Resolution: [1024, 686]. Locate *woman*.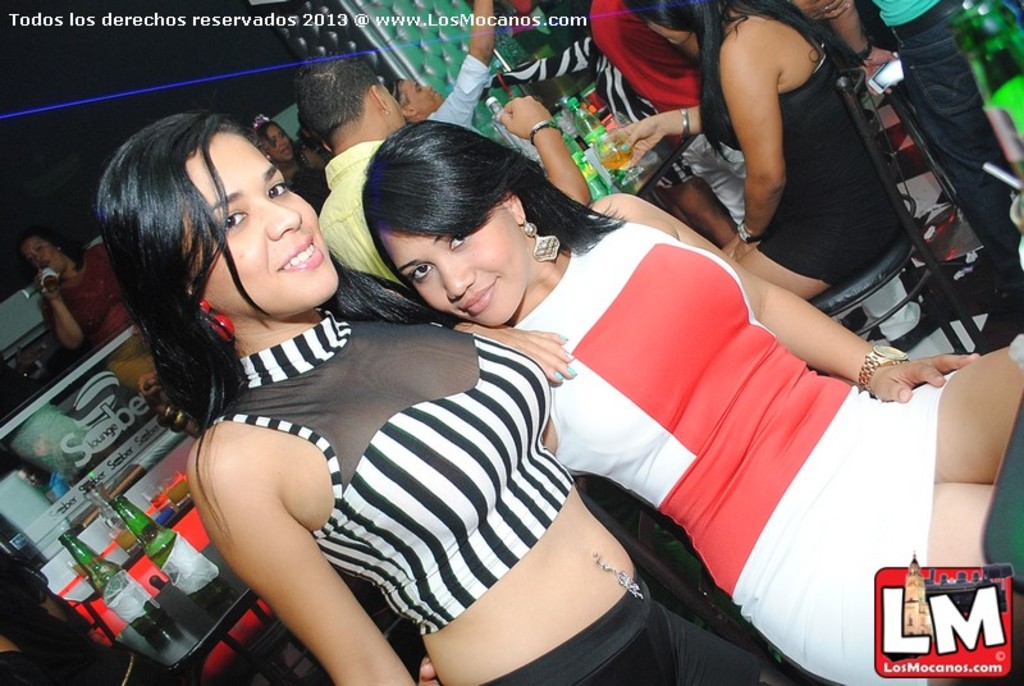
[left=604, top=0, right=908, bottom=299].
